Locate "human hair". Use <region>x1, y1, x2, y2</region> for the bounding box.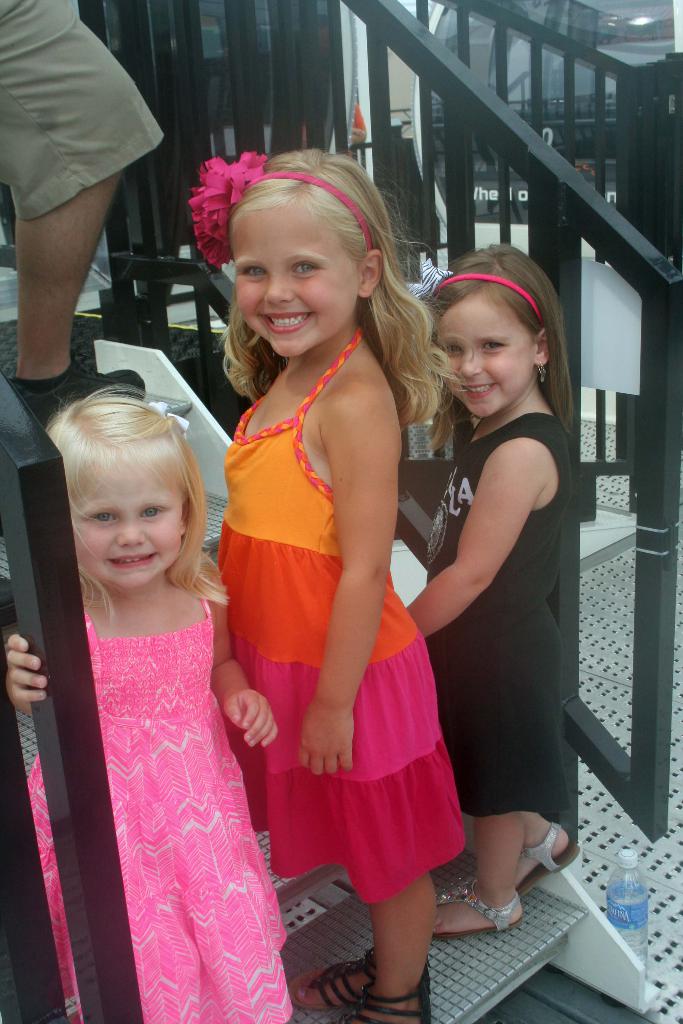
<region>35, 400, 215, 601</region>.
